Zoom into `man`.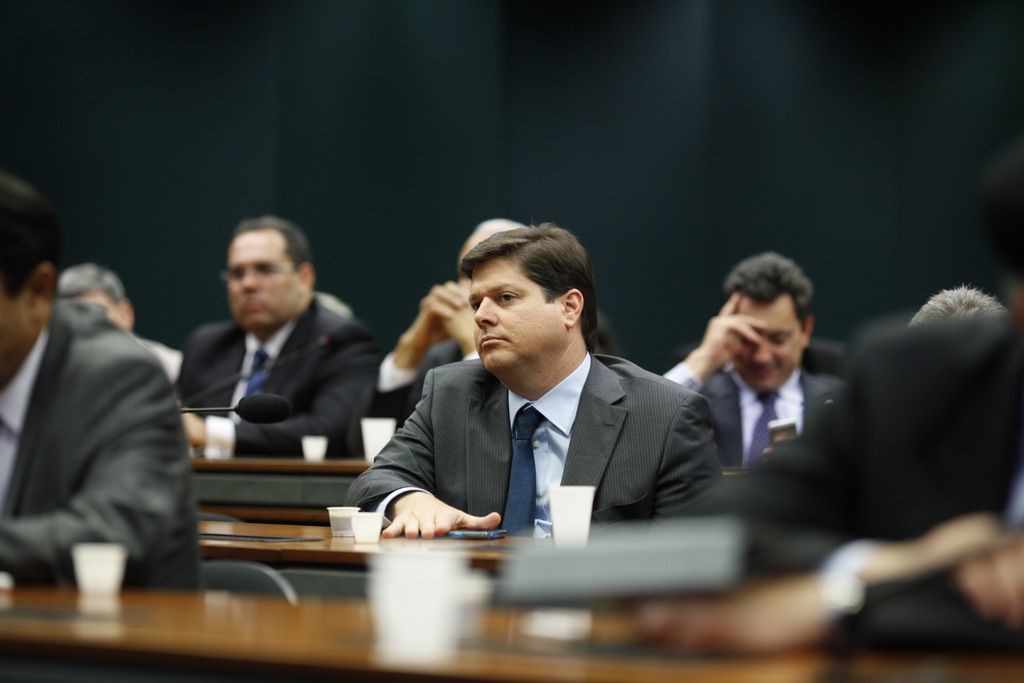
Zoom target: (913, 281, 1004, 331).
